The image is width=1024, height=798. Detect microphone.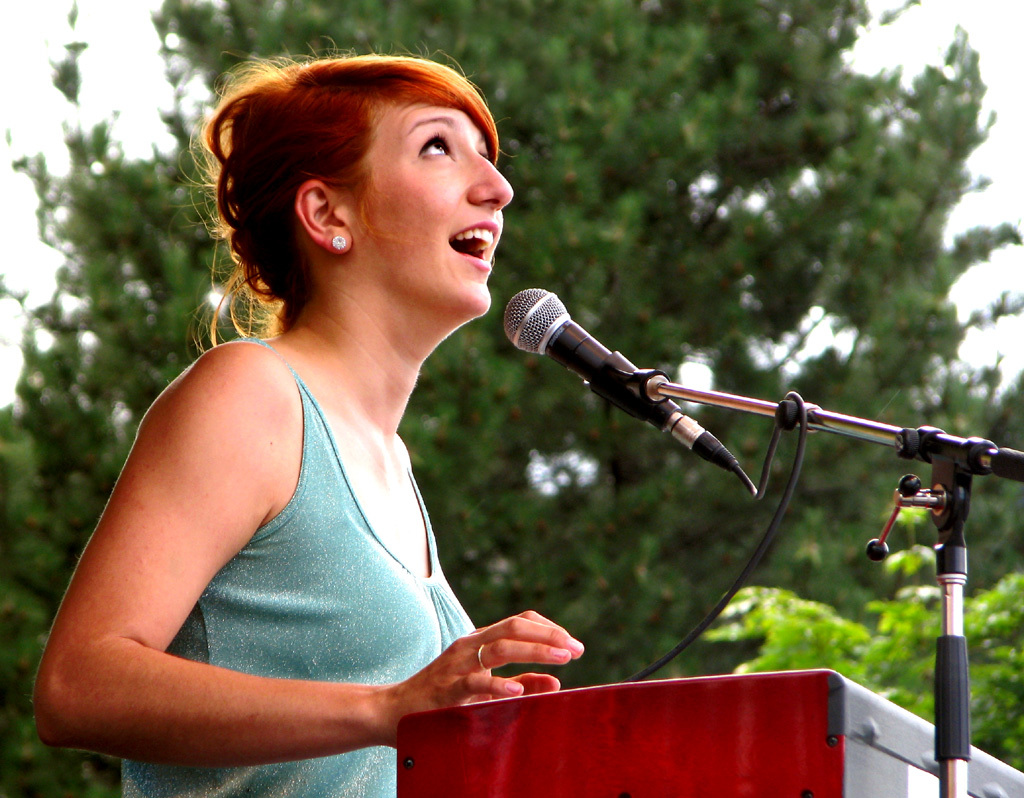
Detection: box(497, 287, 745, 481).
